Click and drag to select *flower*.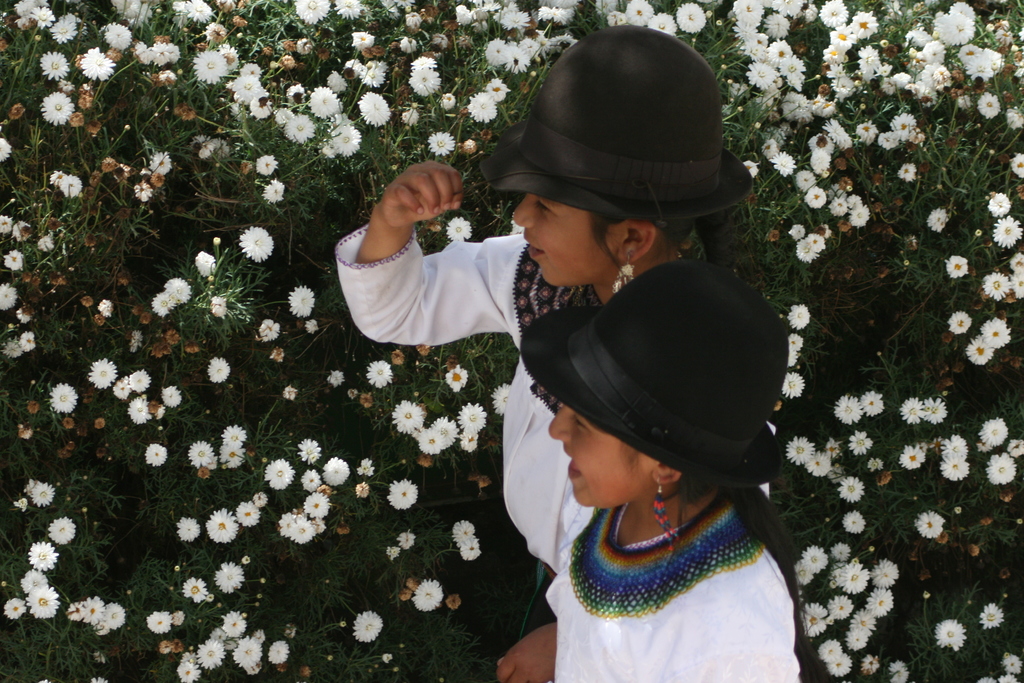
Selection: <box>255,488,268,507</box>.
